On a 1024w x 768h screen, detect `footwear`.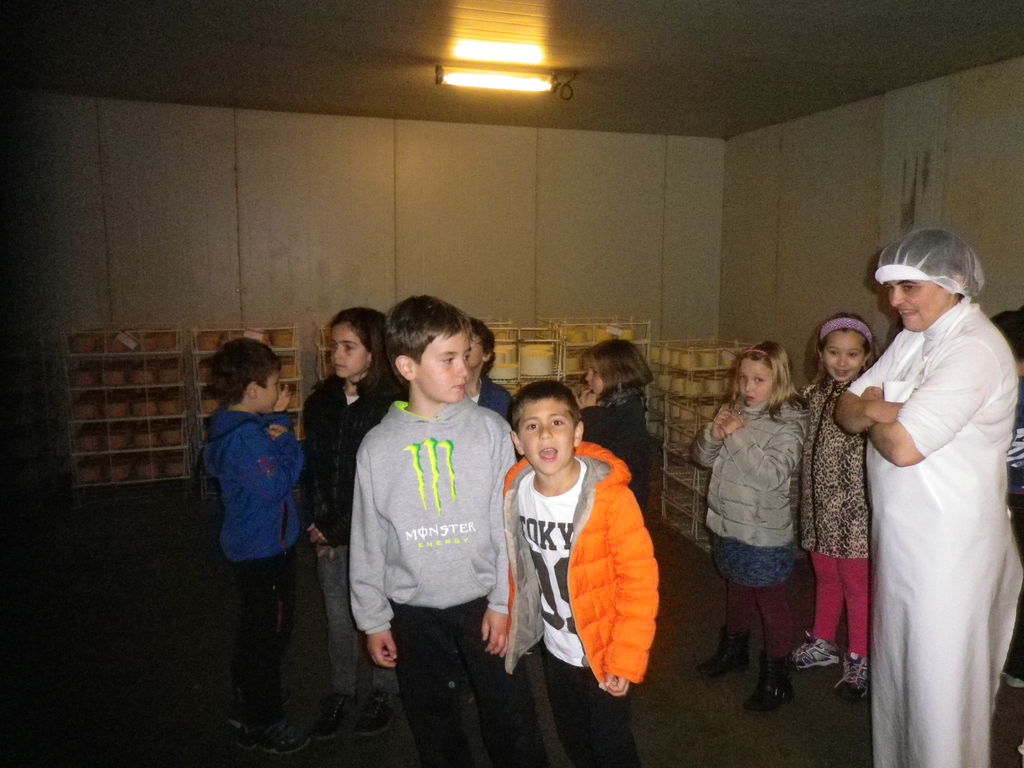
{"left": 830, "top": 653, "right": 870, "bottom": 707}.
